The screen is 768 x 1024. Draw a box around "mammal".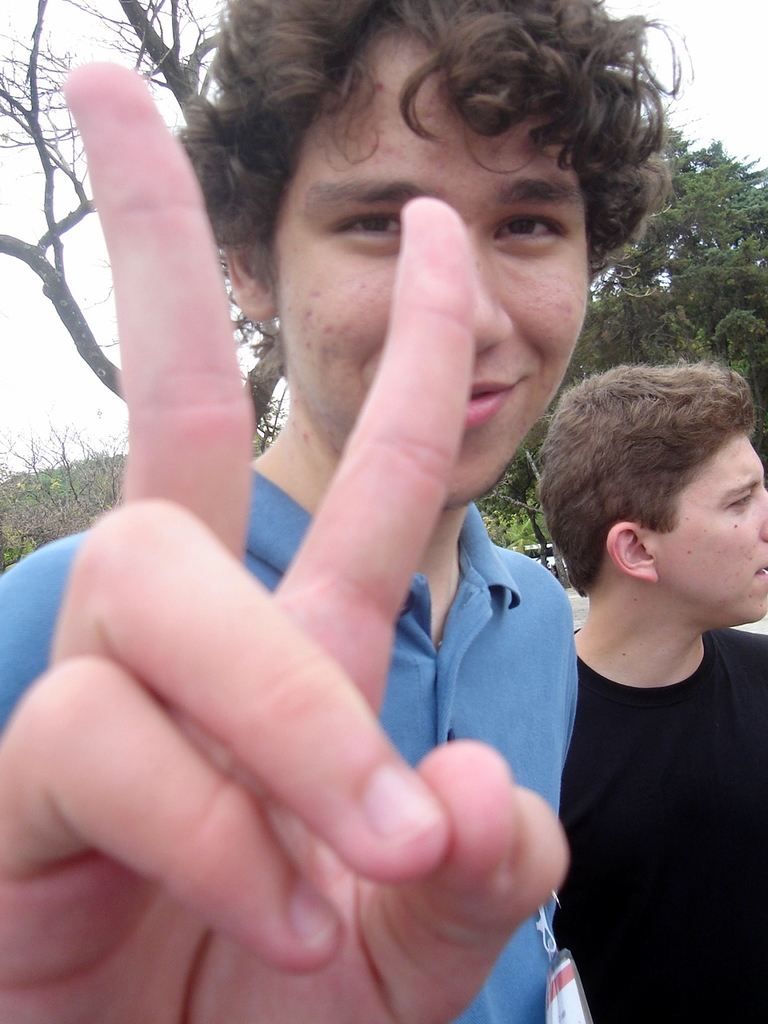
<box>537,354,767,1023</box>.
